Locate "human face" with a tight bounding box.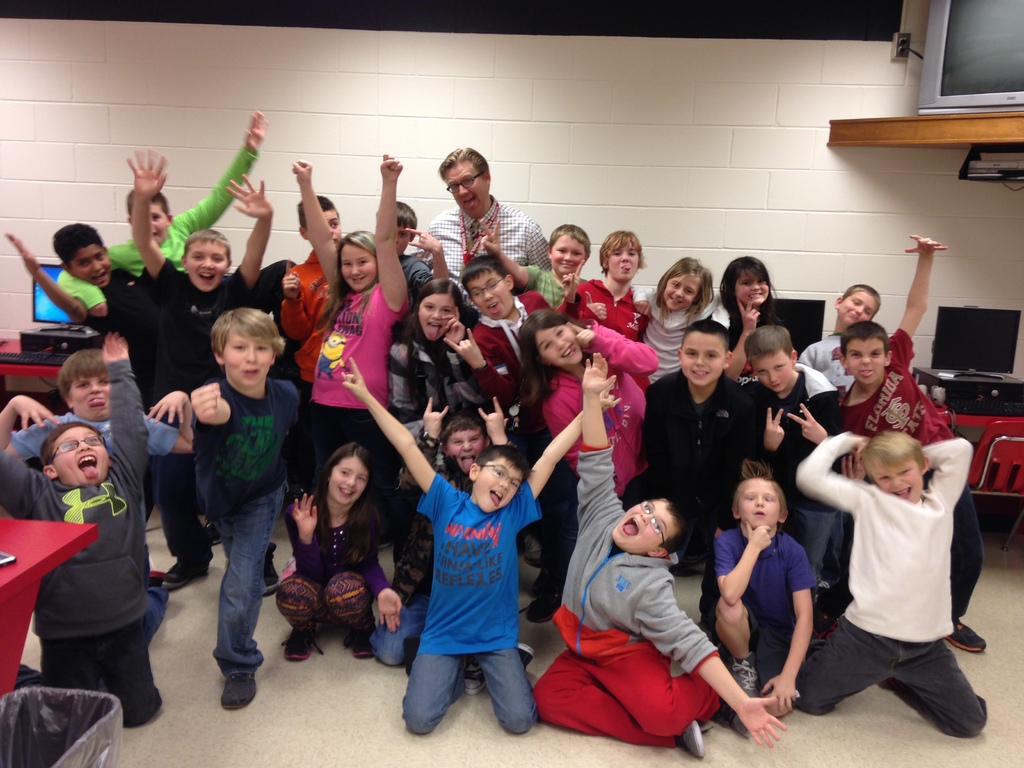
326, 207, 338, 237.
